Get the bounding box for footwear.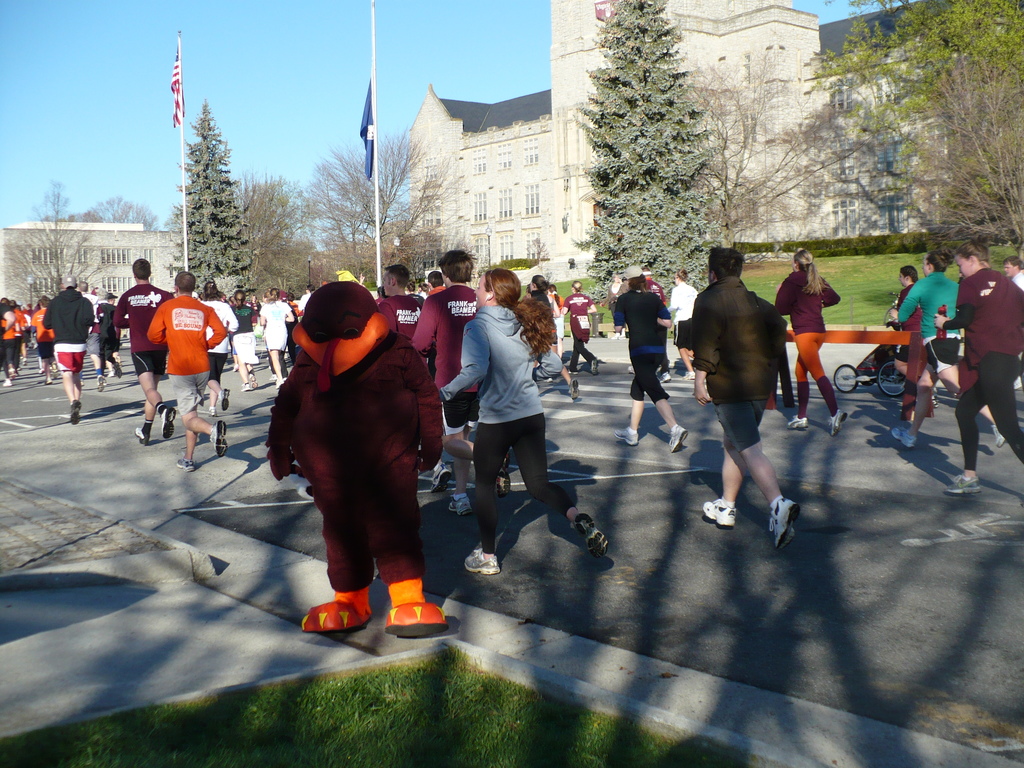
left=237, top=380, right=248, bottom=392.
